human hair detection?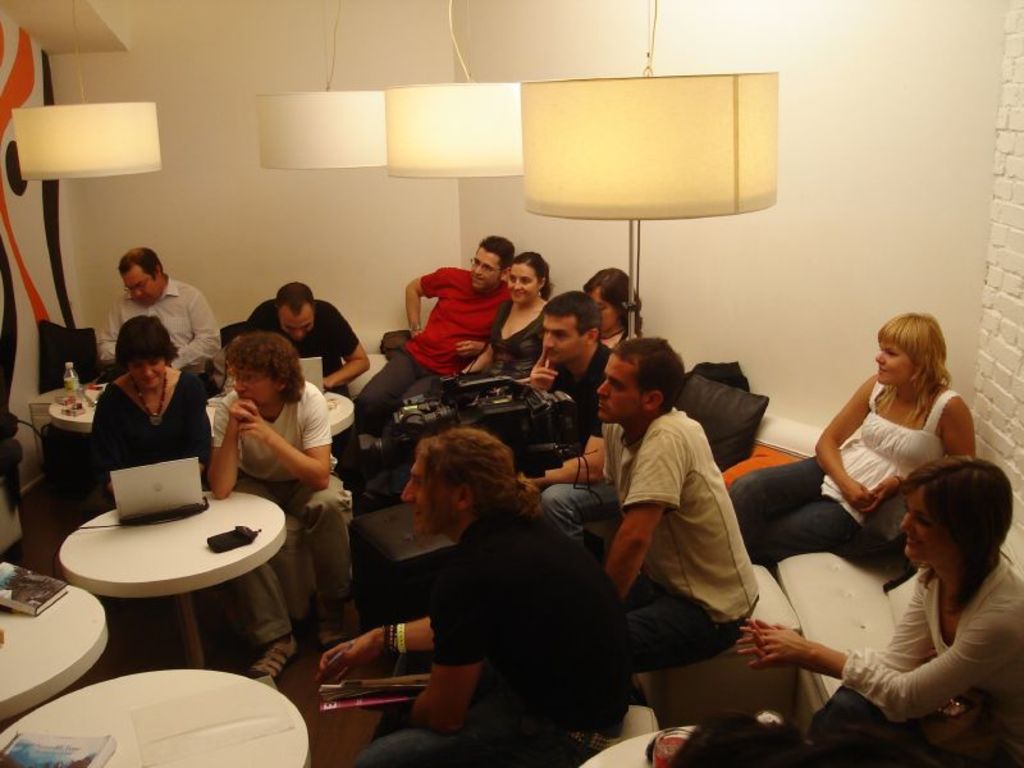
{"left": 225, "top": 334, "right": 307, "bottom": 406}
